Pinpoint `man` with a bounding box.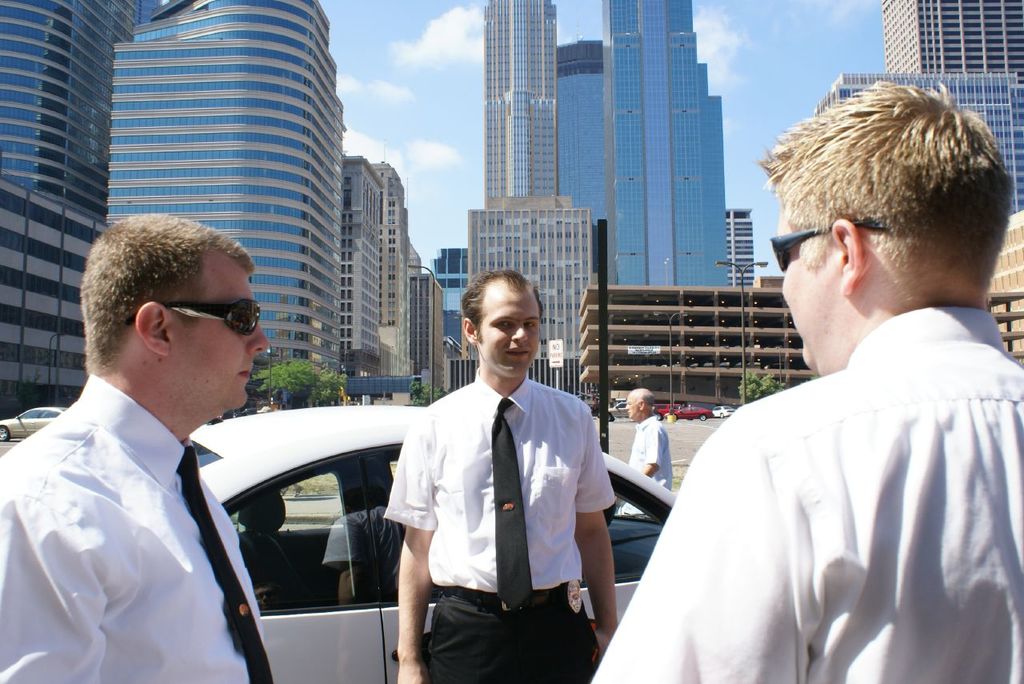
left=591, top=78, right=1023, bottom=683.
